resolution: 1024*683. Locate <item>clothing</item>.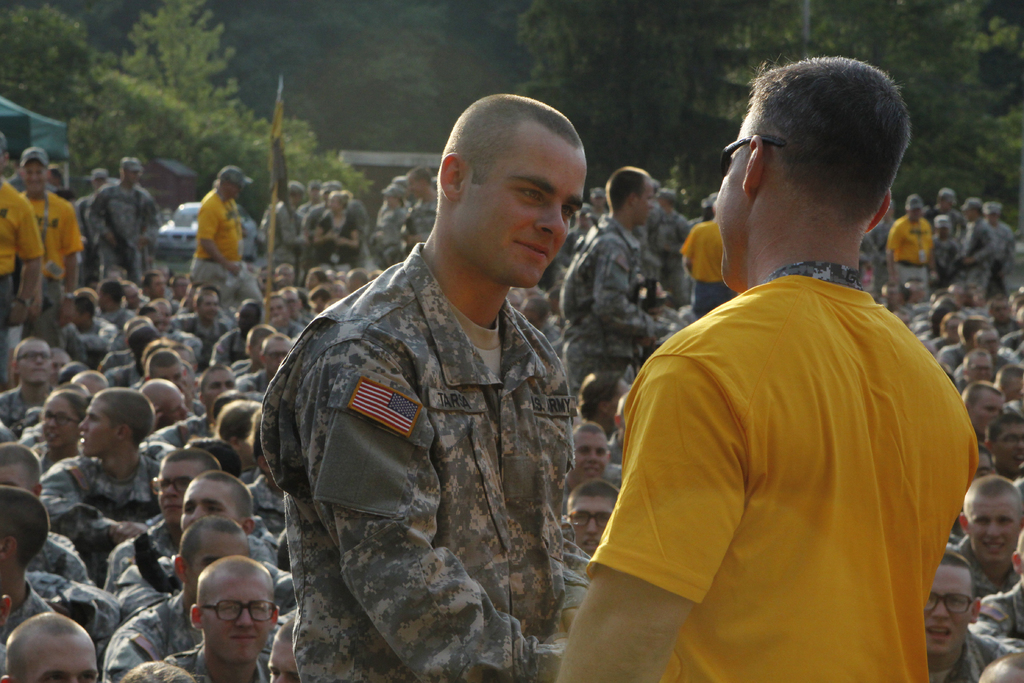
pyautogui.locateOnScreen(264, 242, 589, 682).
